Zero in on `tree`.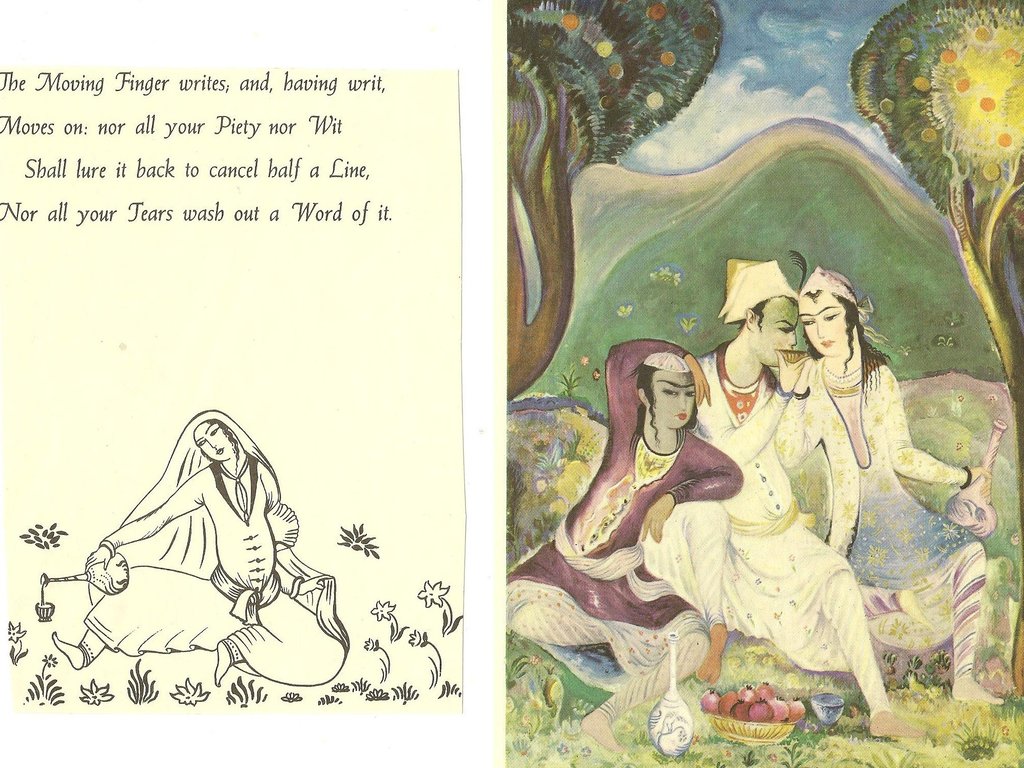
Zeroed in: 508:0:719:401.
